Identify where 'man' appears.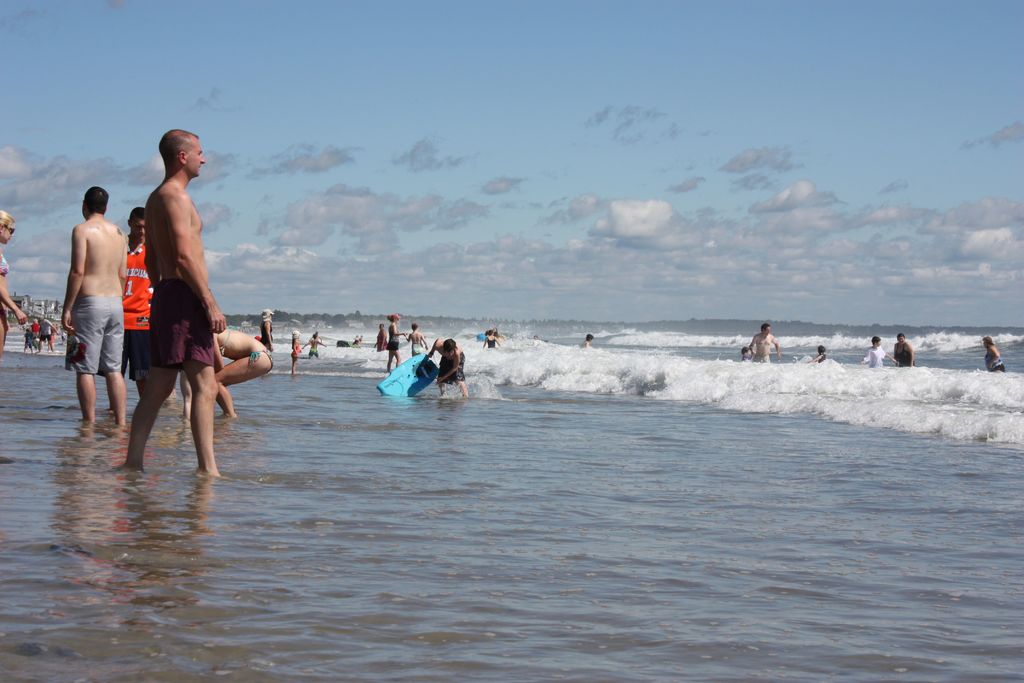
Appears at left=748, top=322, right=783, bottom=363.
